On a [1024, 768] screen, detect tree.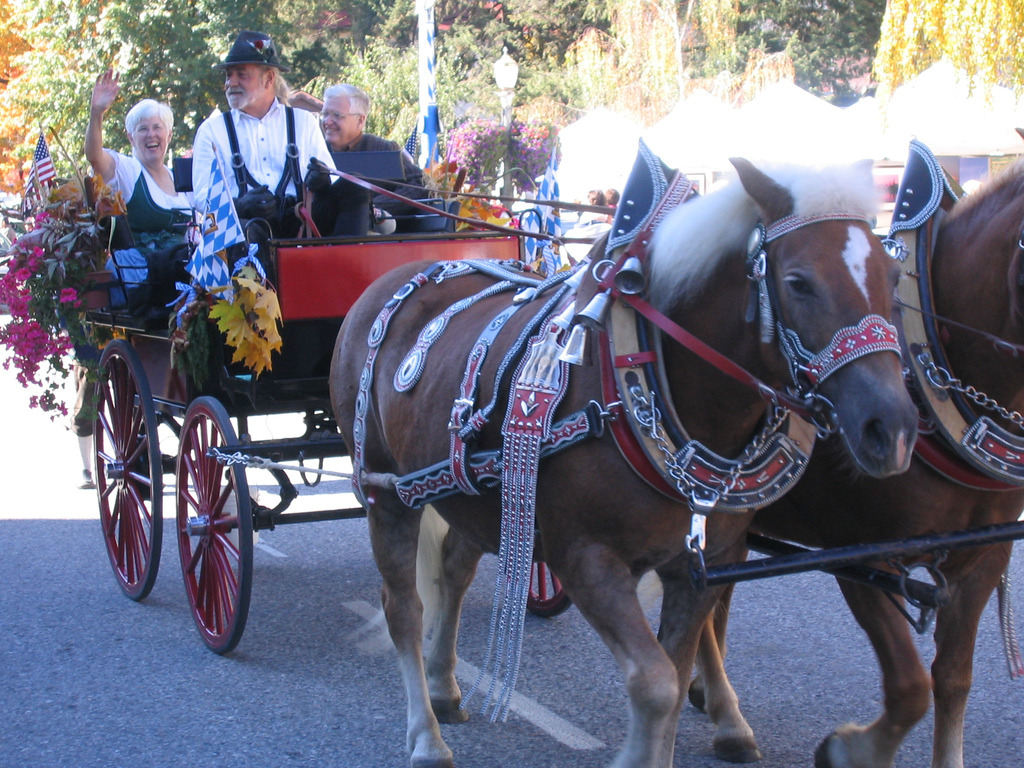
484,0,586,110.
